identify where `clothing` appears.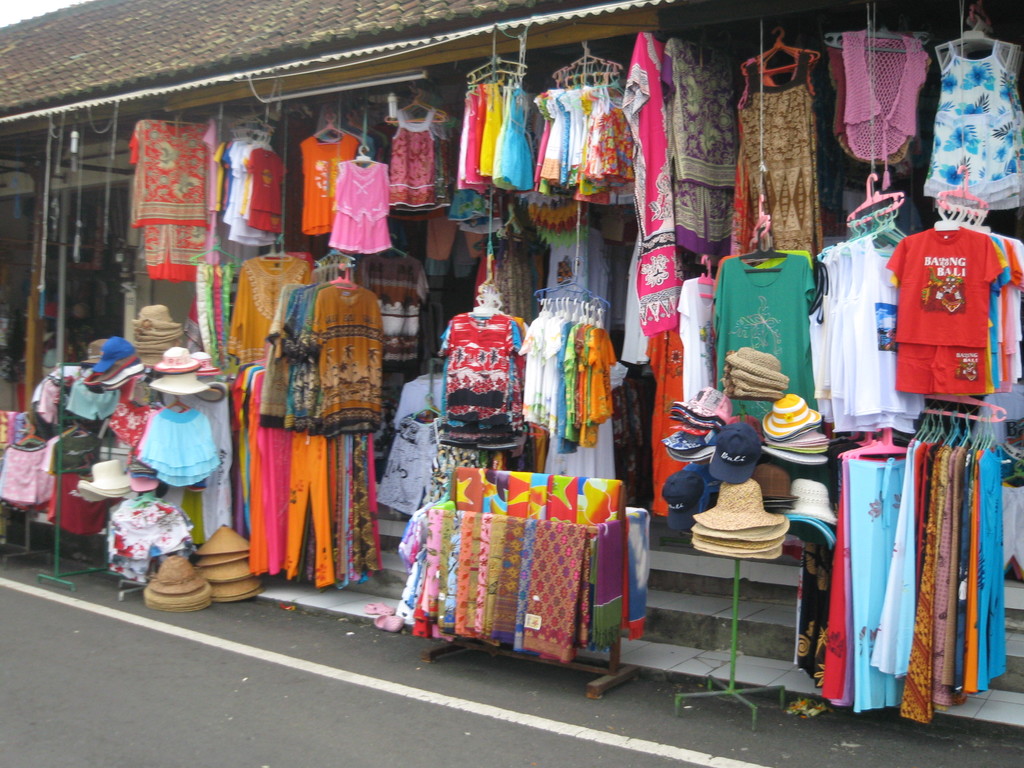
Appears at locate(888, 223, 1004, 350).
